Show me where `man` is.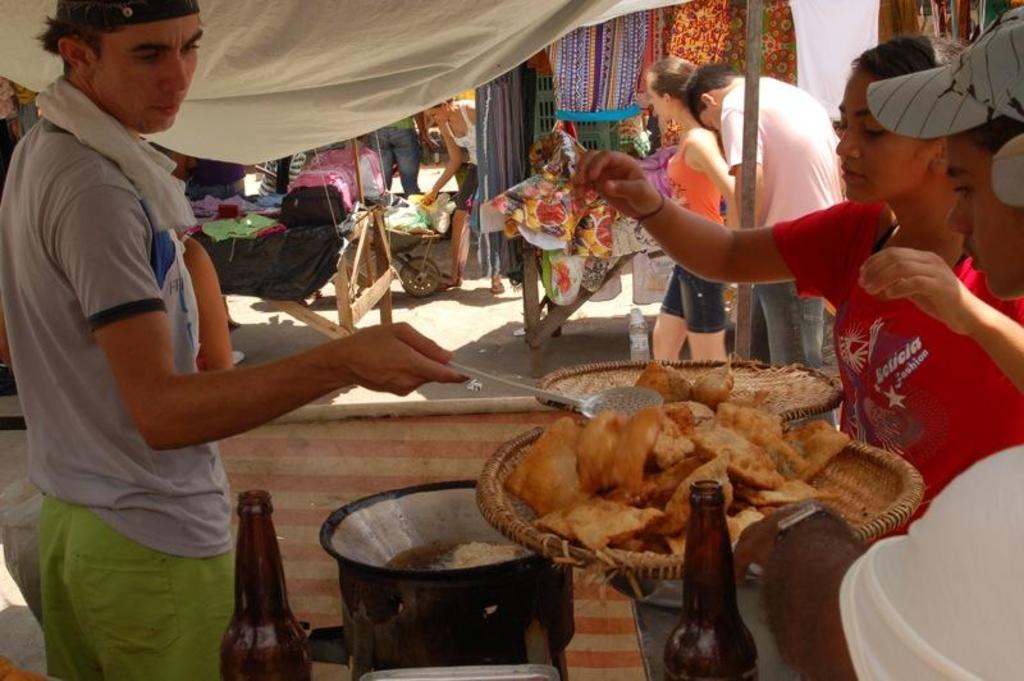
`man` is at {"left": 0, "top": 0, "right": 461, "bottom": 680}.
